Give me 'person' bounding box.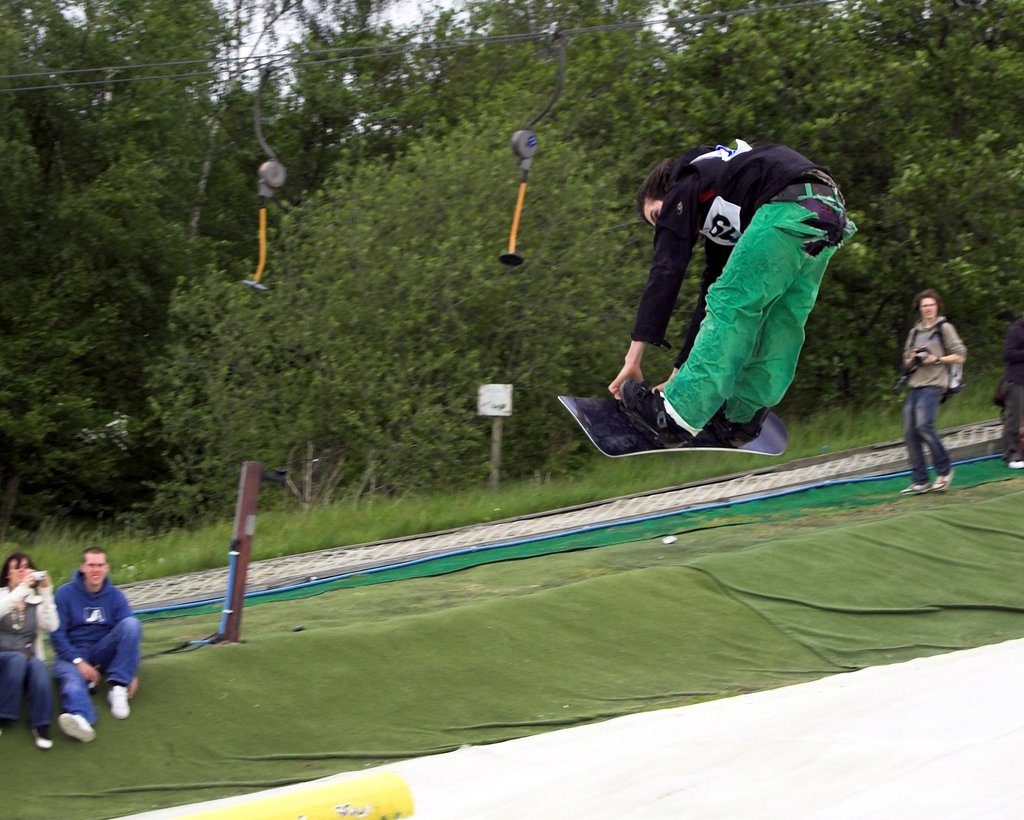
bbox=(604, 136, 862, 451).
